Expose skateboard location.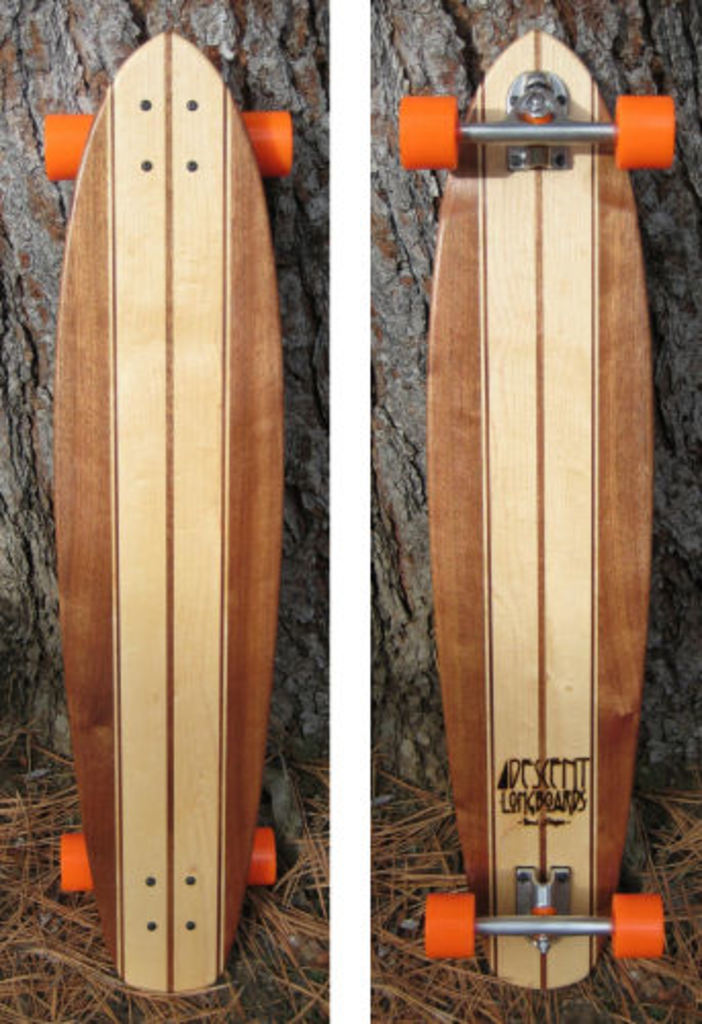
Exposed at 27 31 278 997.
